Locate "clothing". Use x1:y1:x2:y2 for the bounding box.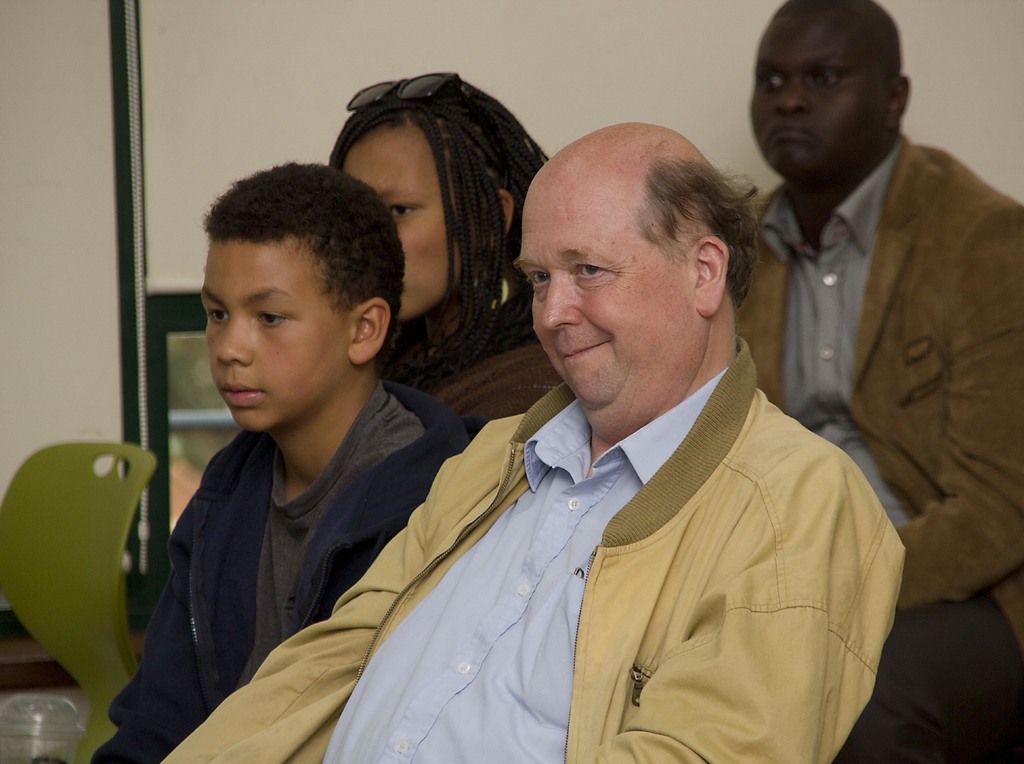
91:365:475:763.
